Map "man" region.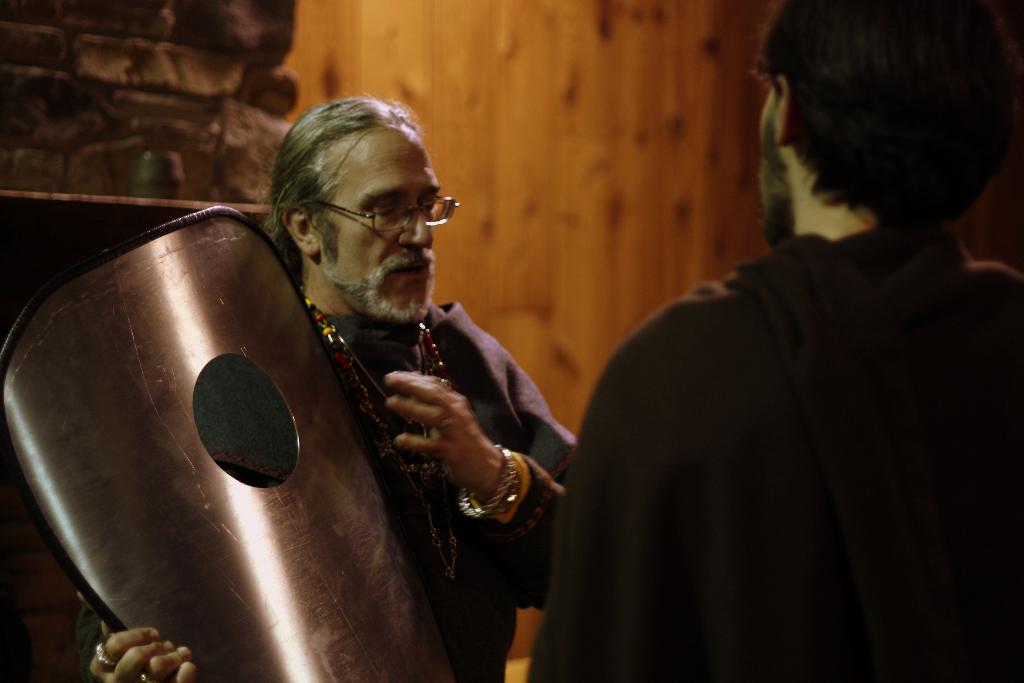
Mapped to 522:0:1023:682.
